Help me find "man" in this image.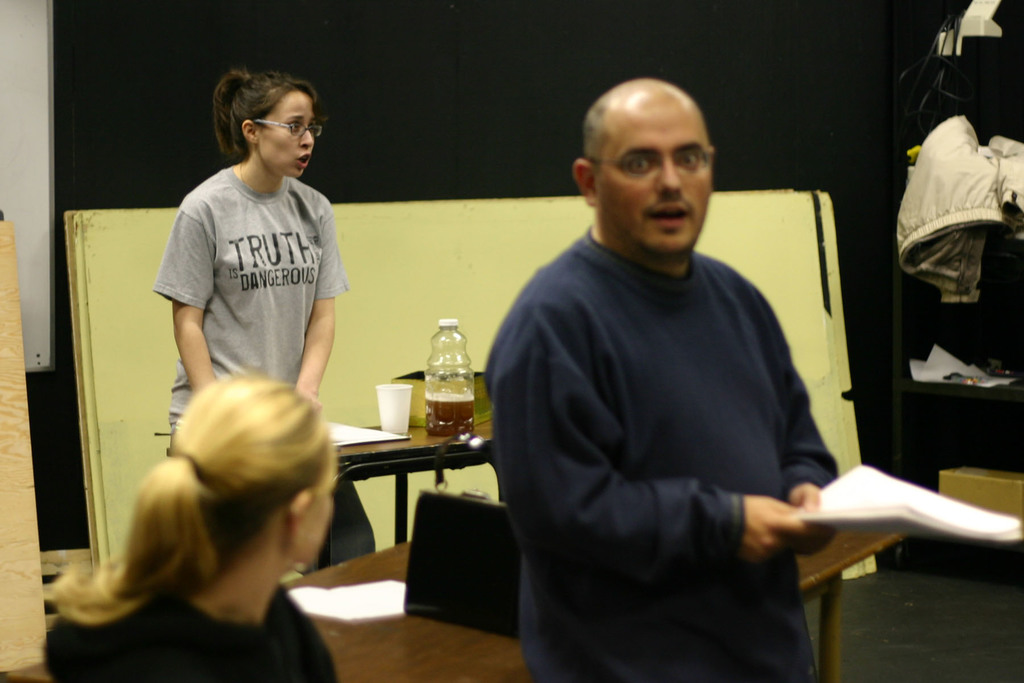
Found it: (474, 71, 884, 679).
